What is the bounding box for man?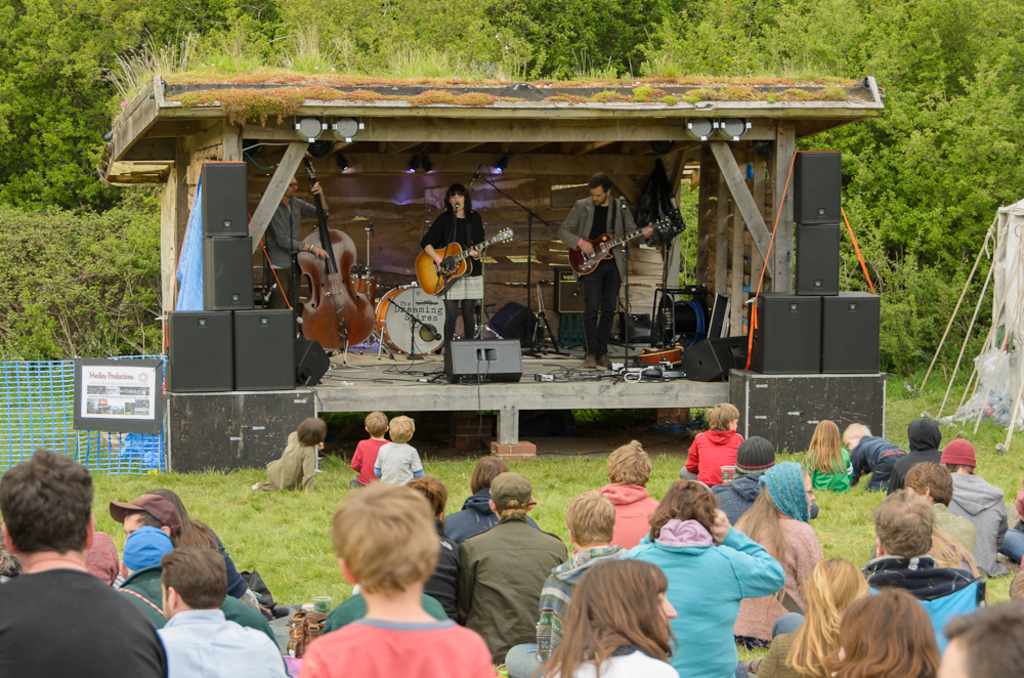
{"x1": 0, "y1": 472, "x2": 160, "y2": 677}.
